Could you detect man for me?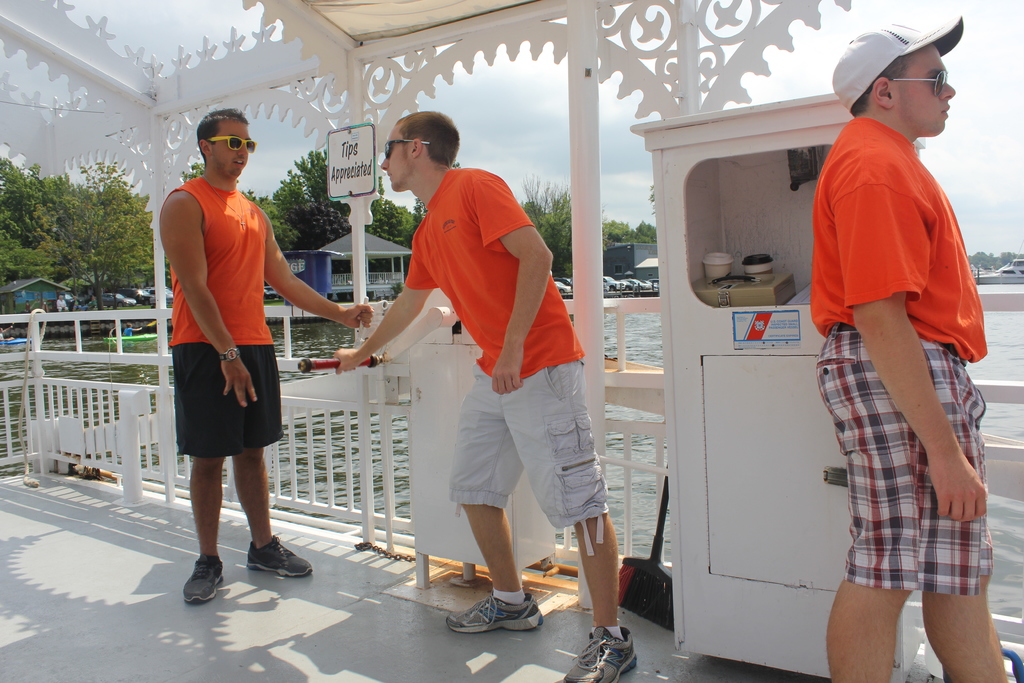
Detection result: Rect(324, 106, 641, 682).
